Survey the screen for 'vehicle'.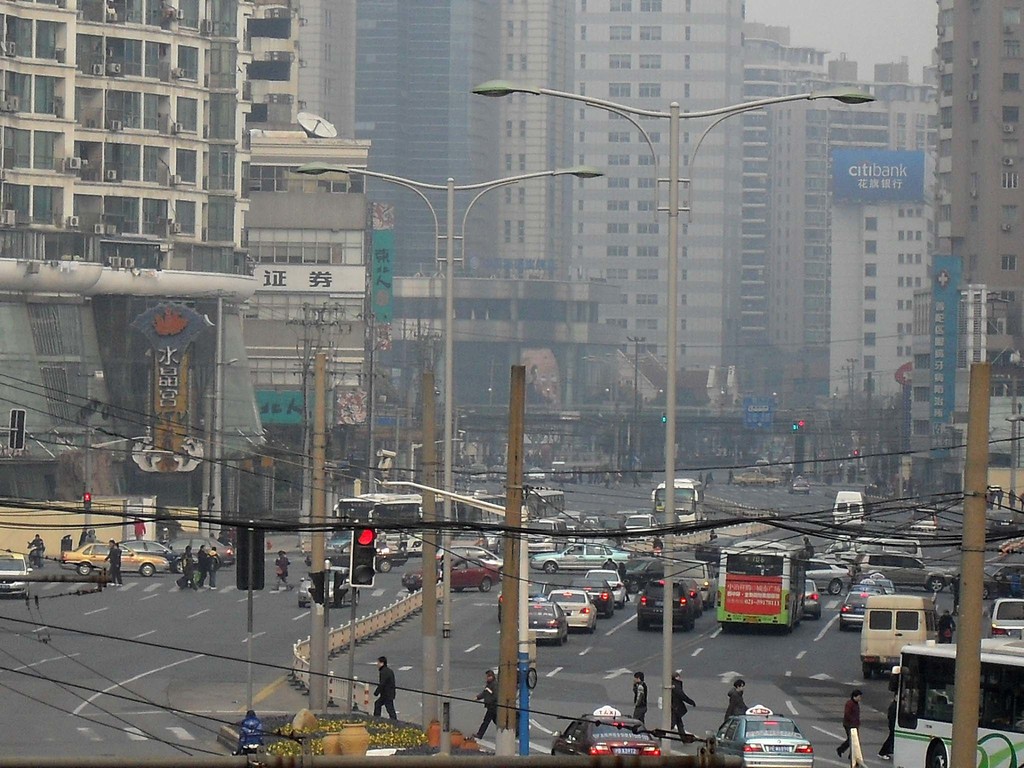
Survey found: rect(716, 538, 802, 631).
